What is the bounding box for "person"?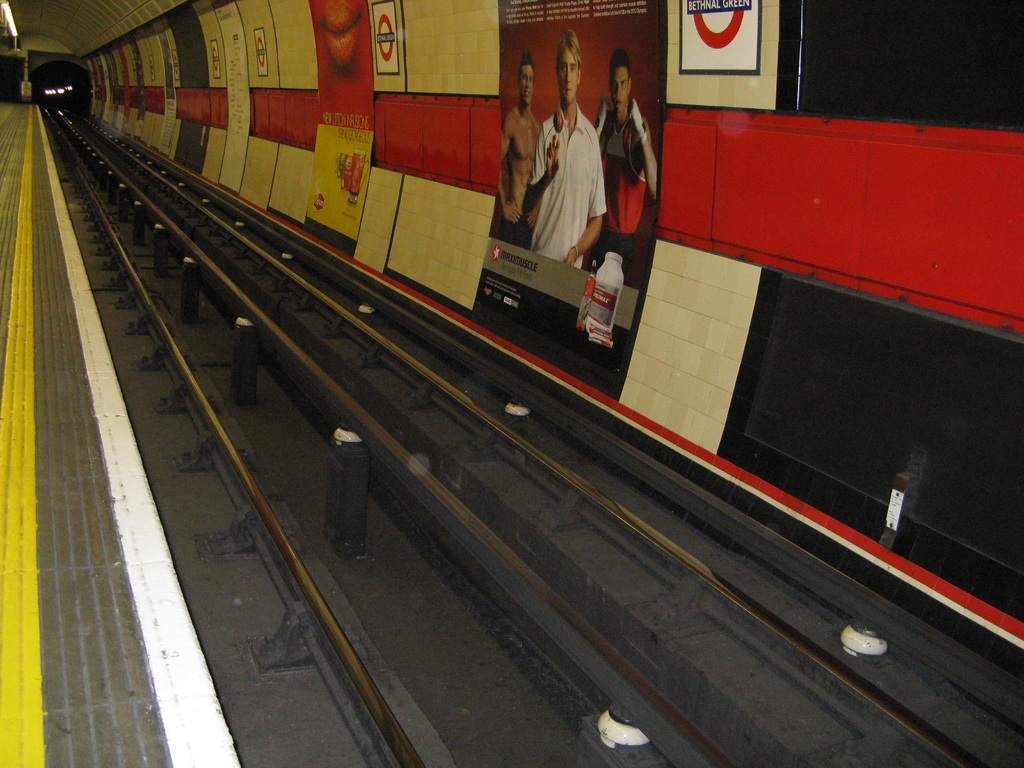
left=497, top=56, right=541, bottom=232.
